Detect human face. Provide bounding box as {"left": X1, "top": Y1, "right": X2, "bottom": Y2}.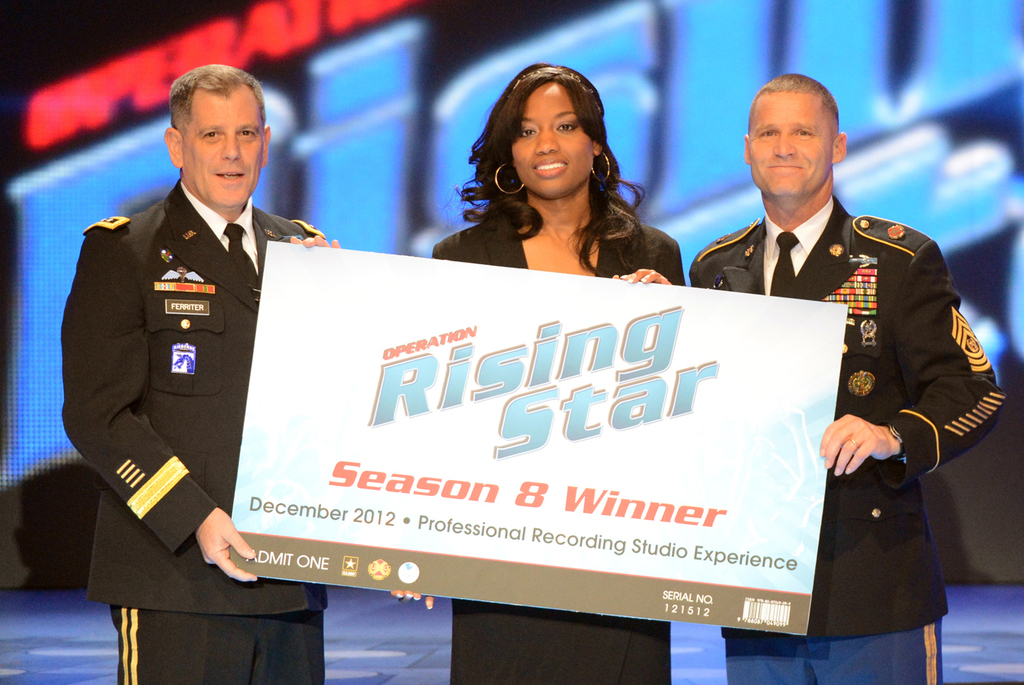
{"left": 745, "top": 91, "right": 828, "bottom": 197}.
